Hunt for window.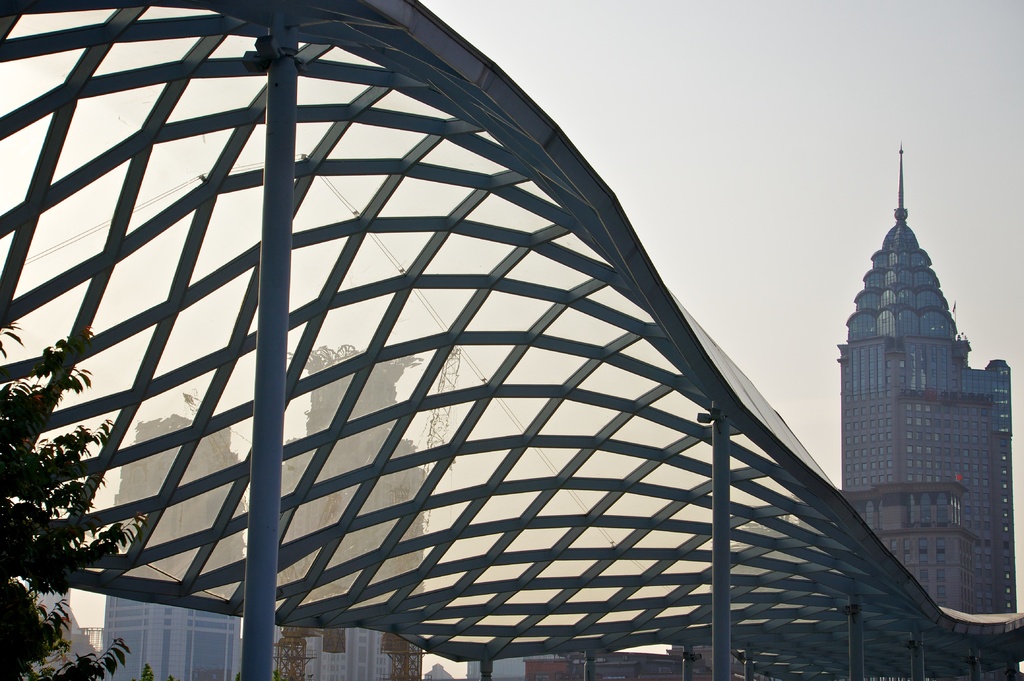
Hunted down at bbox(935, 570, 945, 581).
